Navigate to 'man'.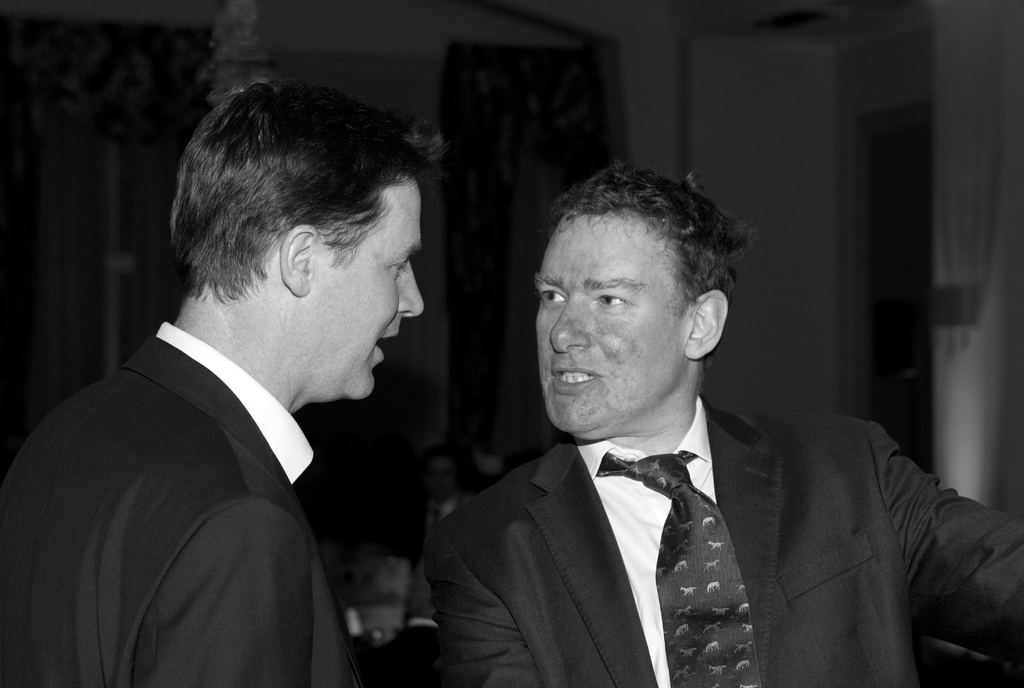
Navigation target: detection(0, 78, 449, 687).
